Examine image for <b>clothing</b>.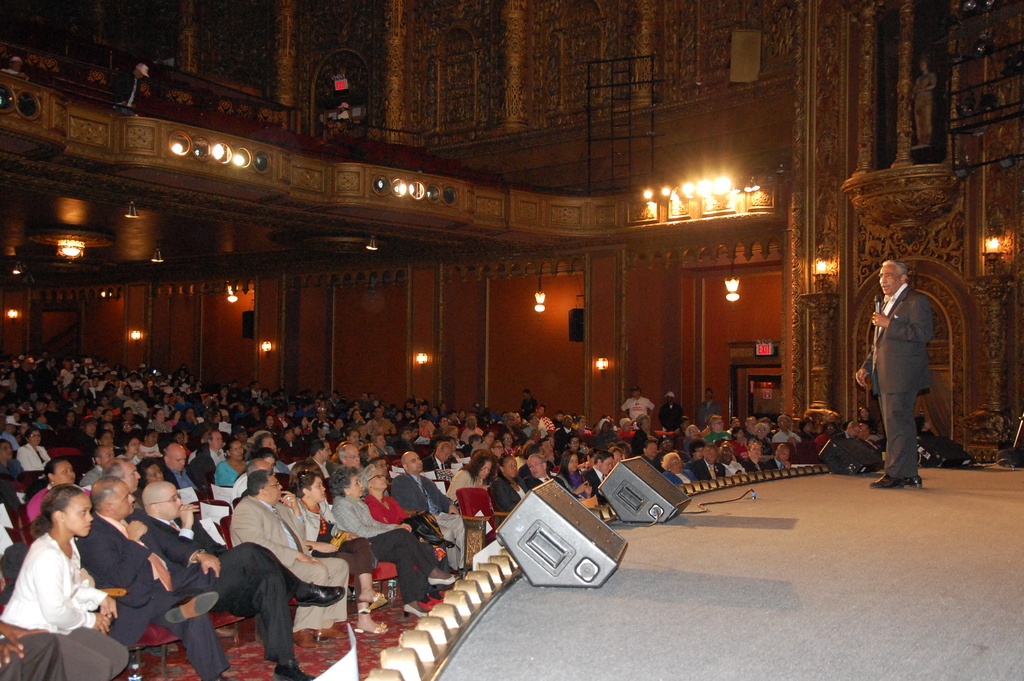
Examination result: (left=368, top=493, right=444, bottom=545).
